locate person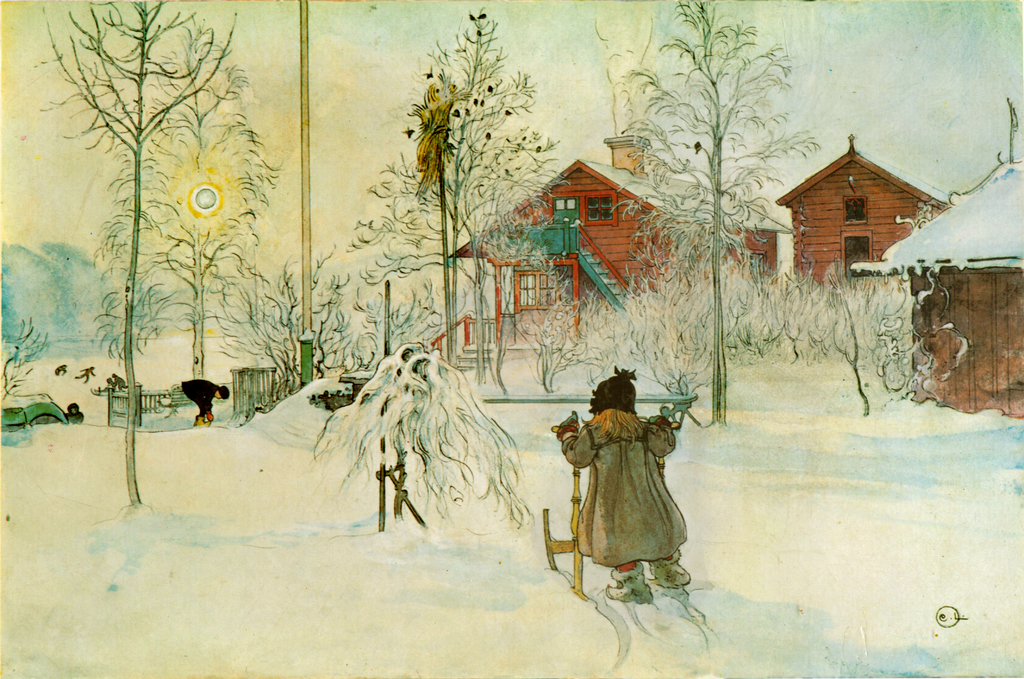
x1=562, y1=352, x2=700, y2=607
